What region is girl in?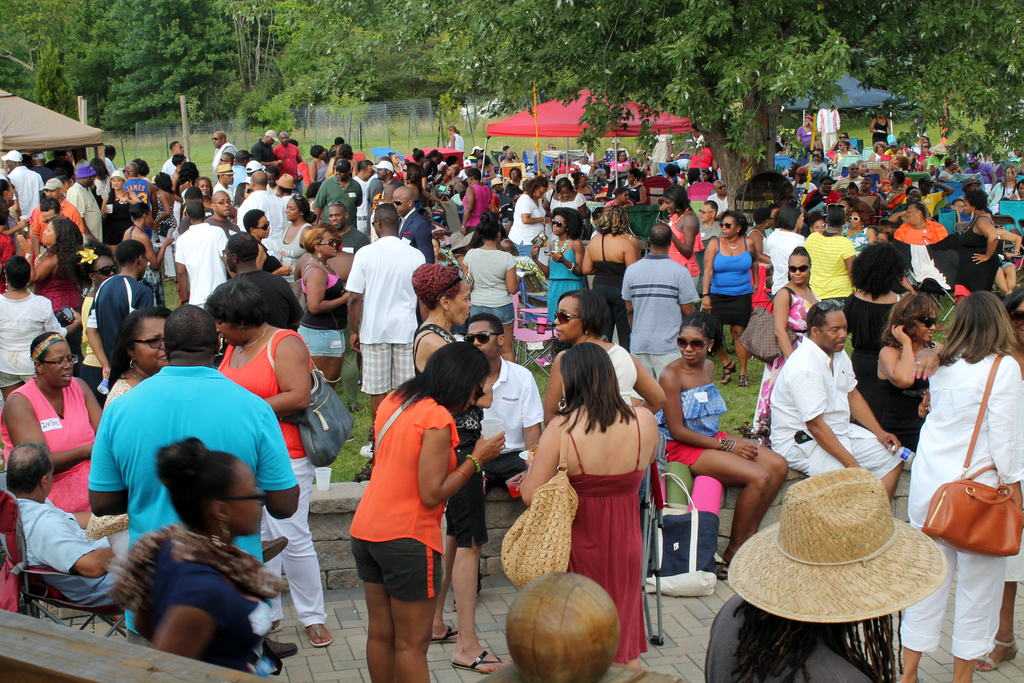
<box>580,204,641,353</box>.
